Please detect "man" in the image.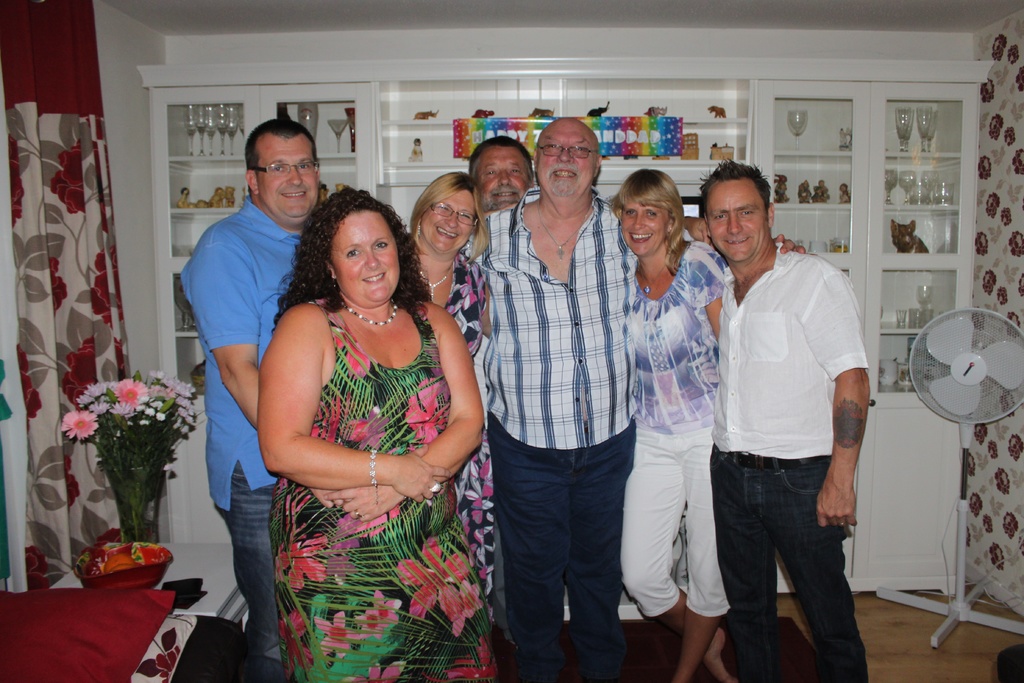
l=181, t=115, r=349, b=682.
